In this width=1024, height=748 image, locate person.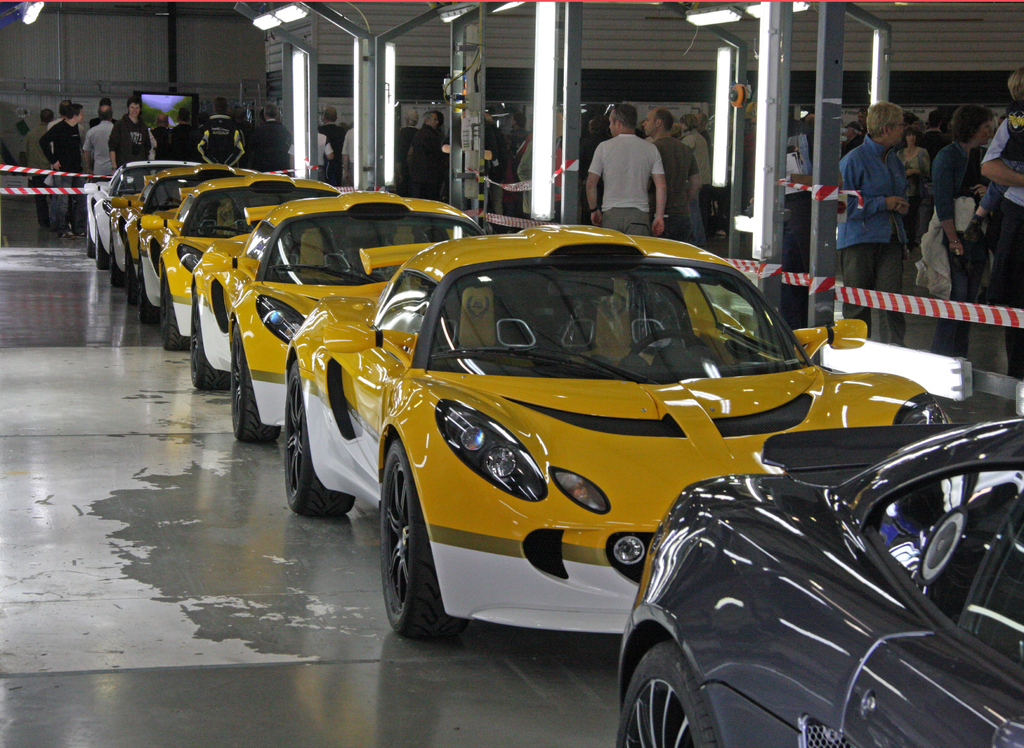
Bounding box: [641,108,701,237].
